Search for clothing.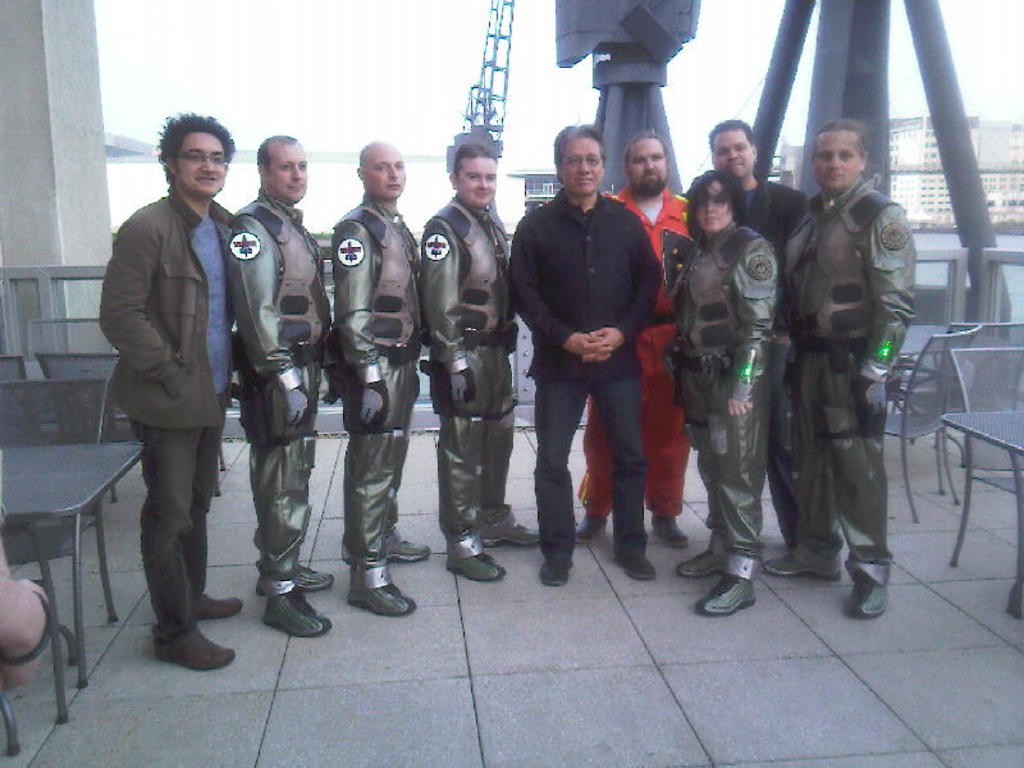
Found at (495,184,660,572).
